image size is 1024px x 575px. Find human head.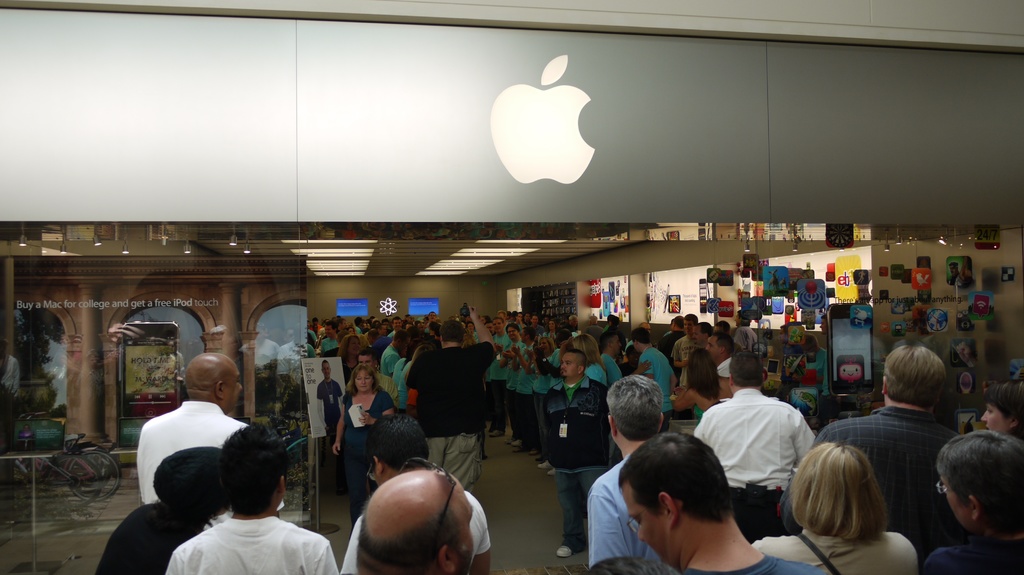
select_region(598, 329, 621, 356).
